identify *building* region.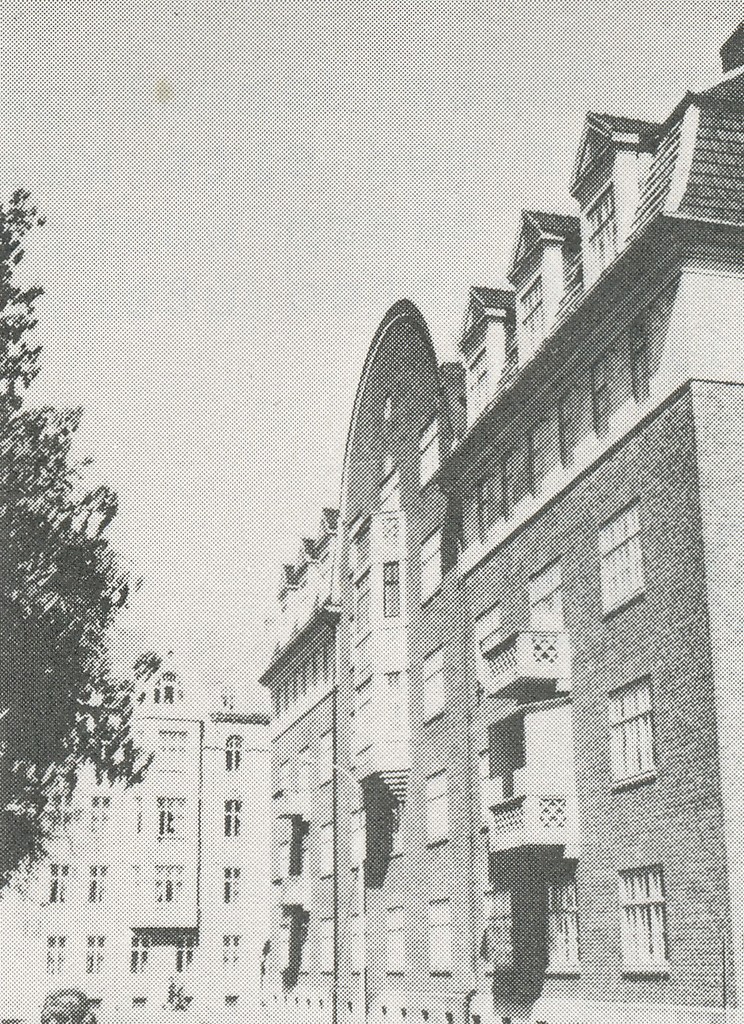
Region: <bbox>262, 22, 743, 1023</bbox>.
